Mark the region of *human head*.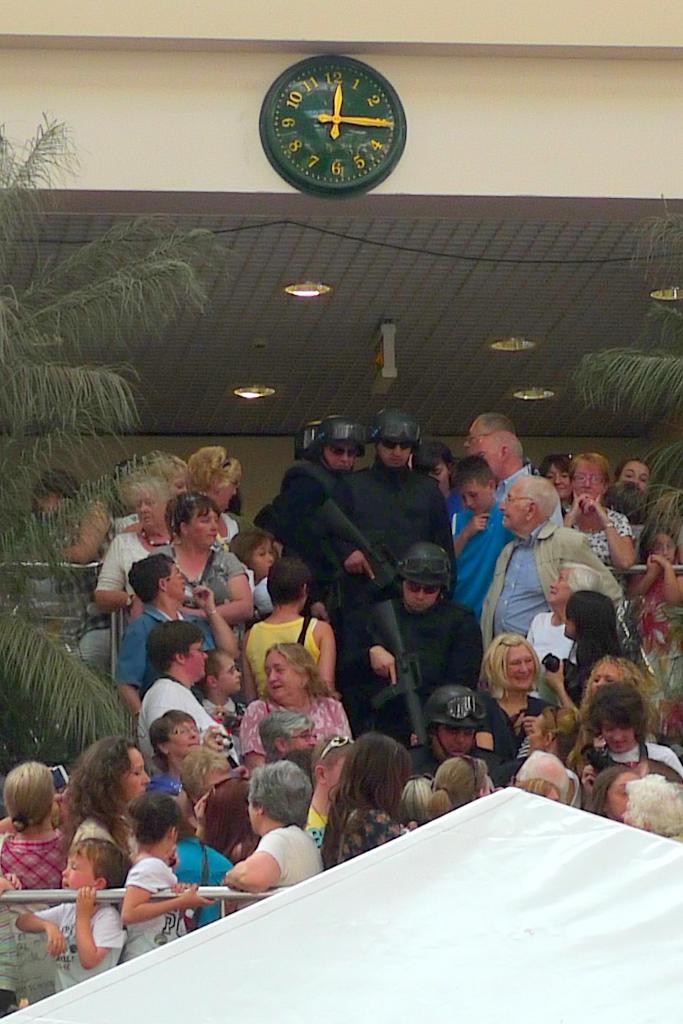
Region: [149, 709, 200, 765].
